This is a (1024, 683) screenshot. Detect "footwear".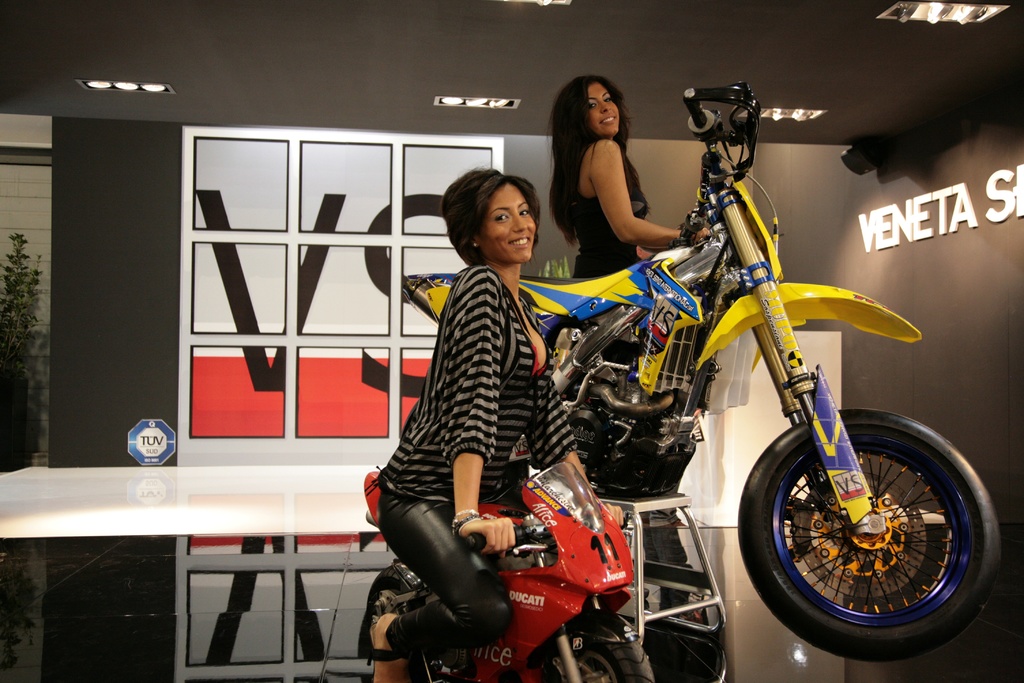
<bbox>367, 614, 408, 682</bbox>.
